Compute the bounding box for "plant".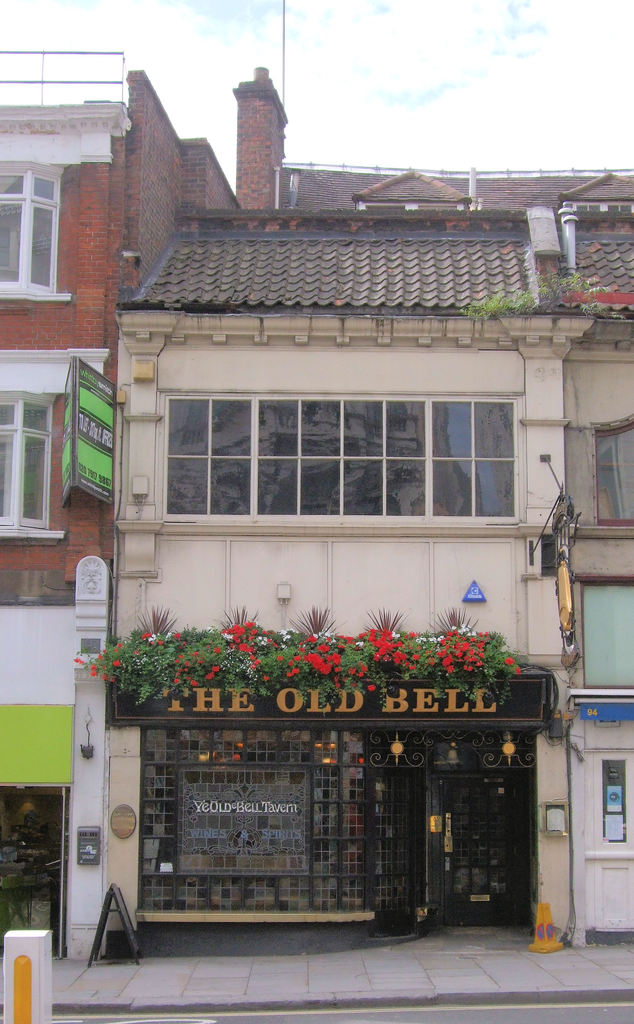
427, 598, 484, 640.
